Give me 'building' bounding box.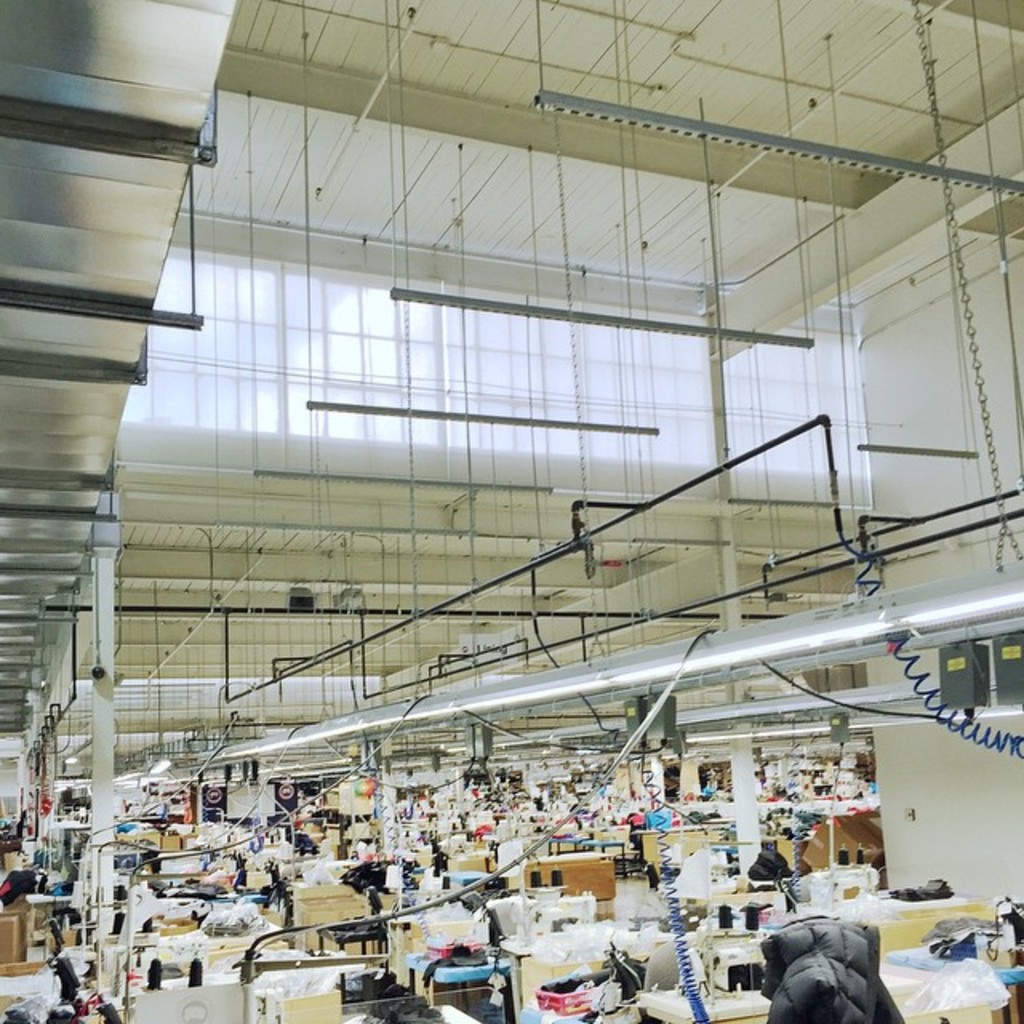
x1=0 y1=0 x2=1022 y2=1022.
